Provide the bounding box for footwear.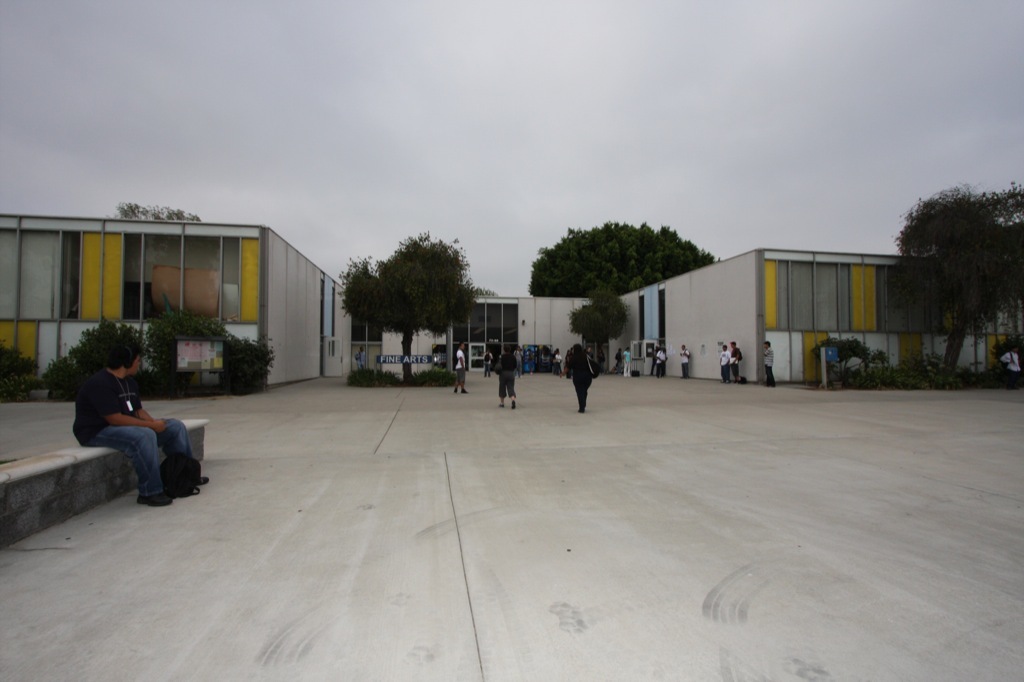
{"x1": 509, "y1": 398, "x2": 518, "y2": 411}.
